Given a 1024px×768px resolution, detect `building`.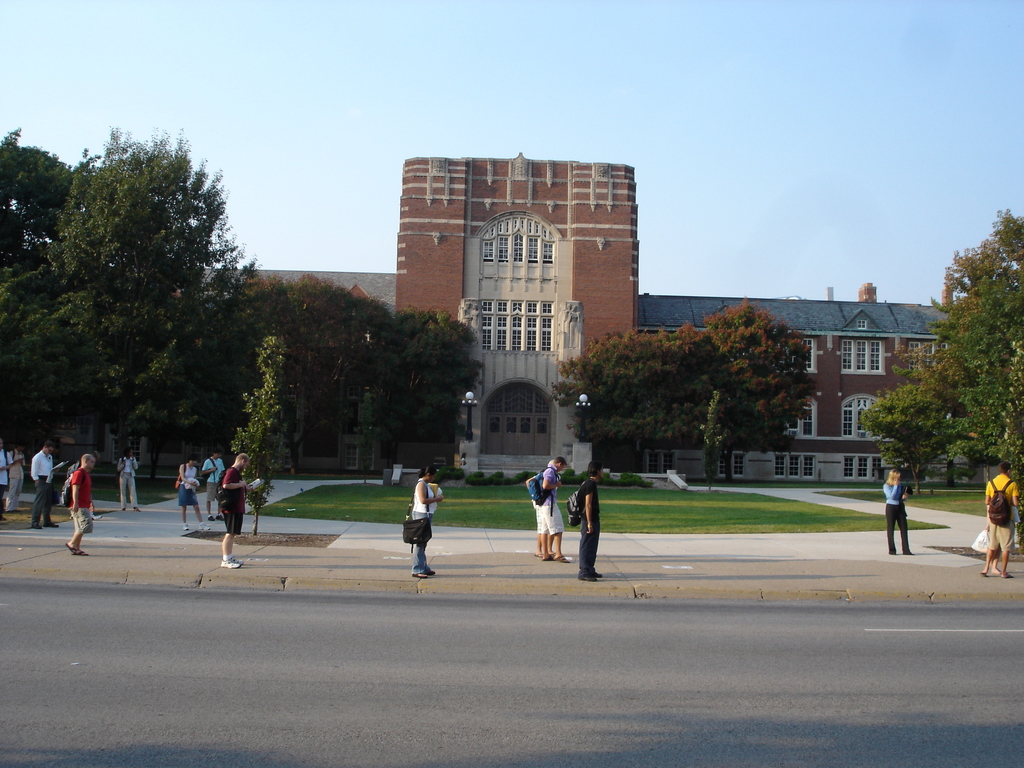
640, 285, 952, 486.
